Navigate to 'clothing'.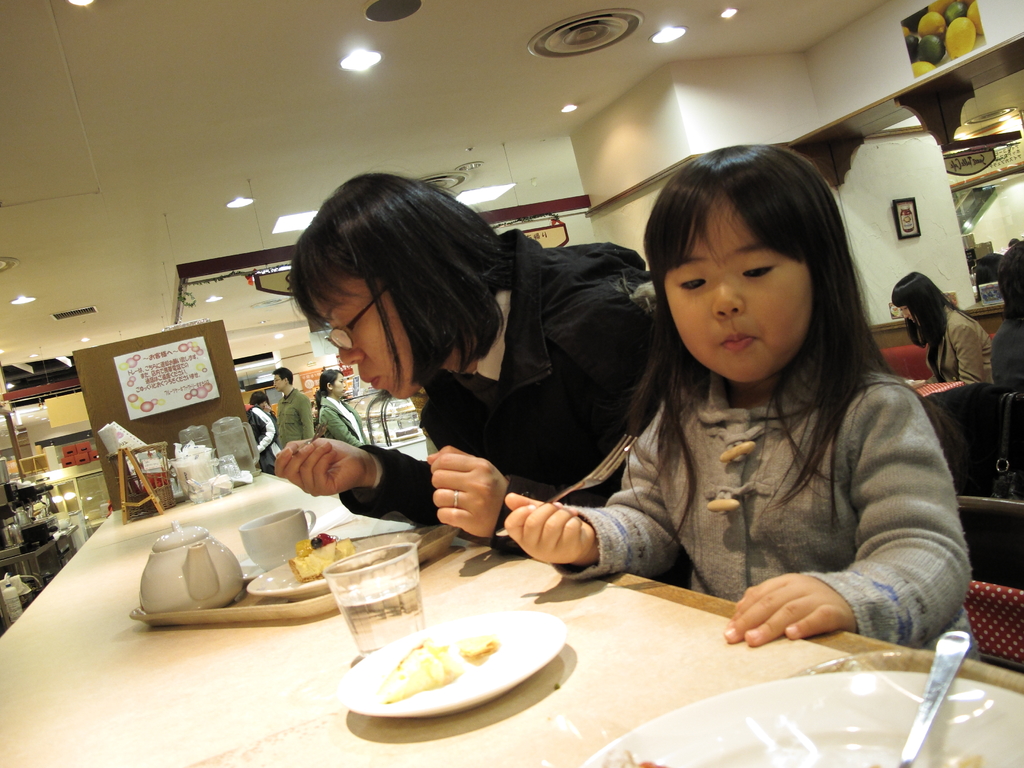
Navigation target: detection(275, 388, 313, 450).
